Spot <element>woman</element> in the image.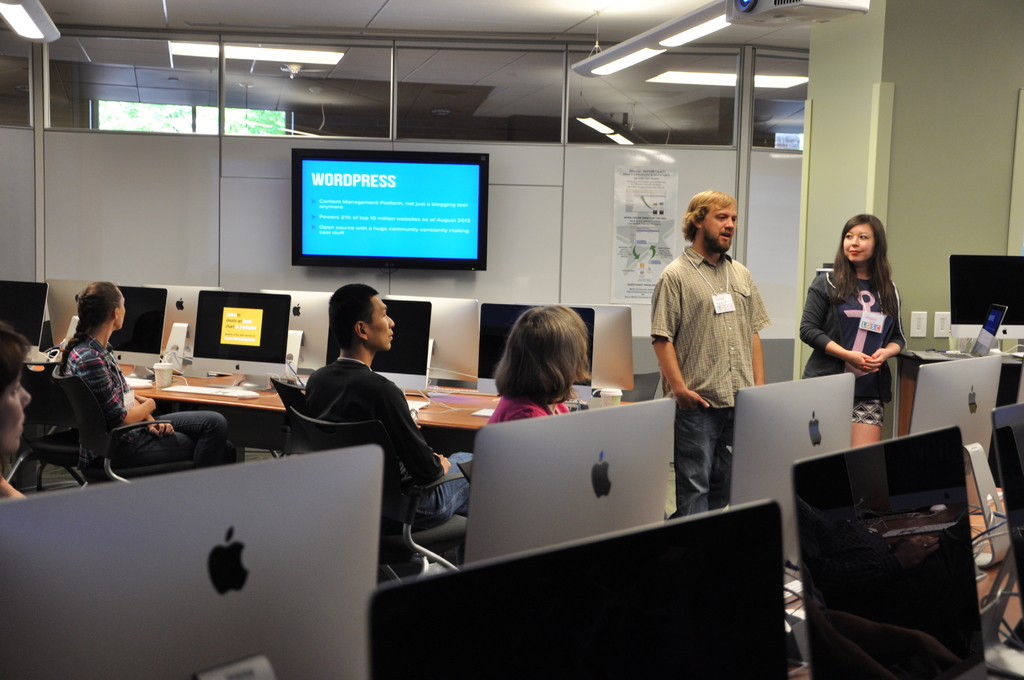
<element>woman</element> found at pyautogui.locateOnScreen(802, 214, 909, 449).
